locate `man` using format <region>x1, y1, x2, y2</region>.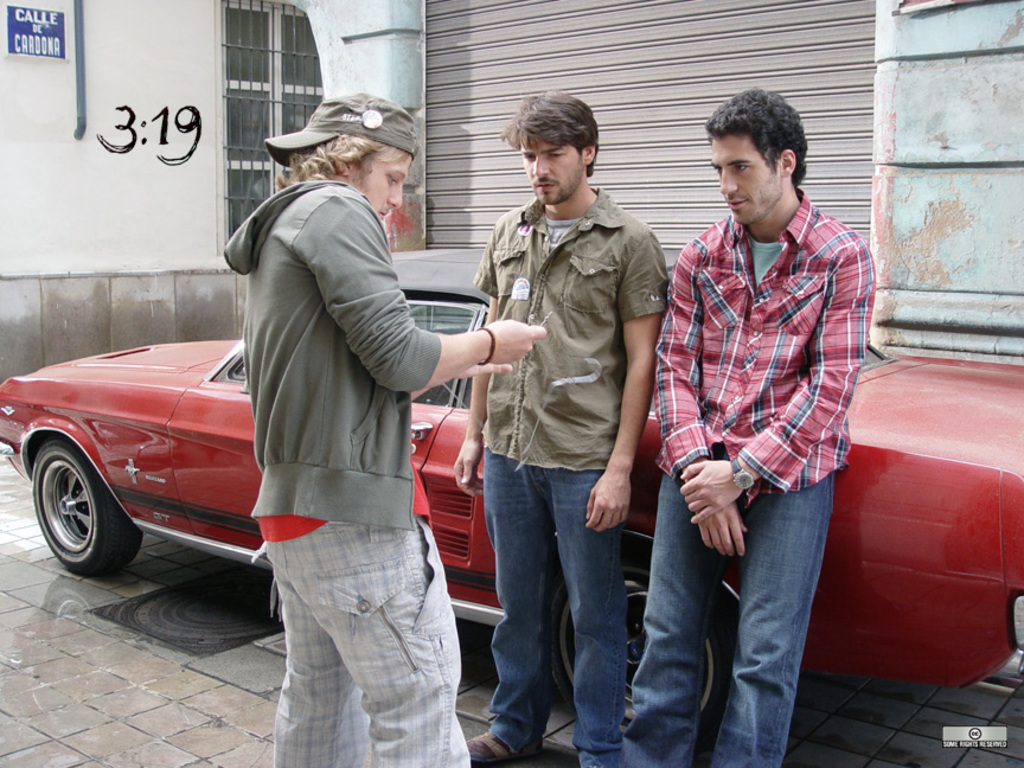
<region>615, 85, 872, 767</region>.
